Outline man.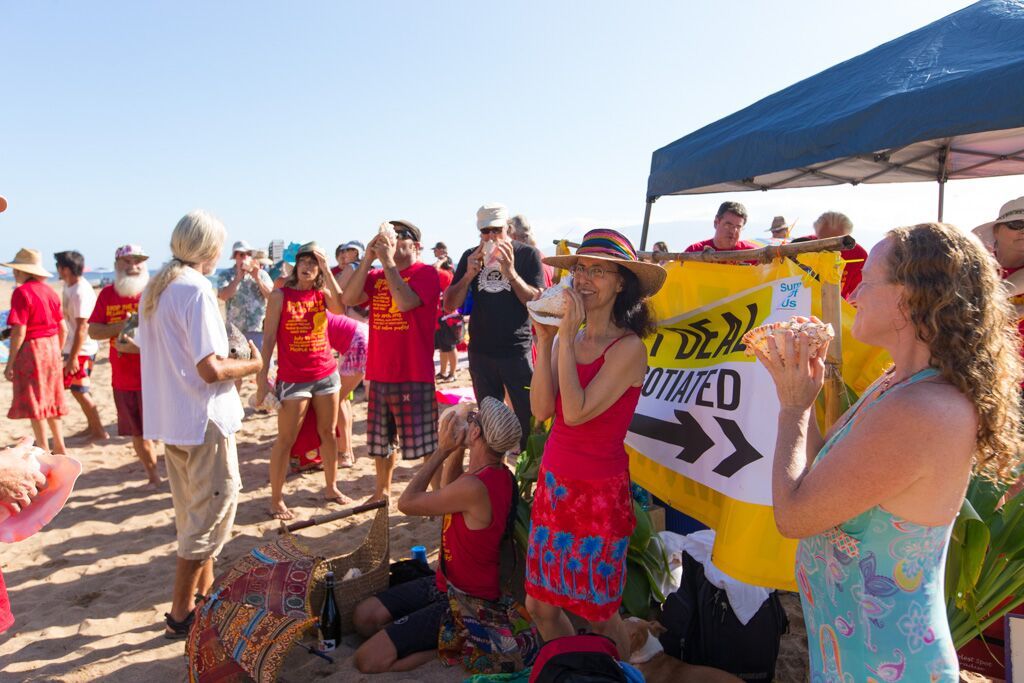
Outline: (211,236,278,384).
